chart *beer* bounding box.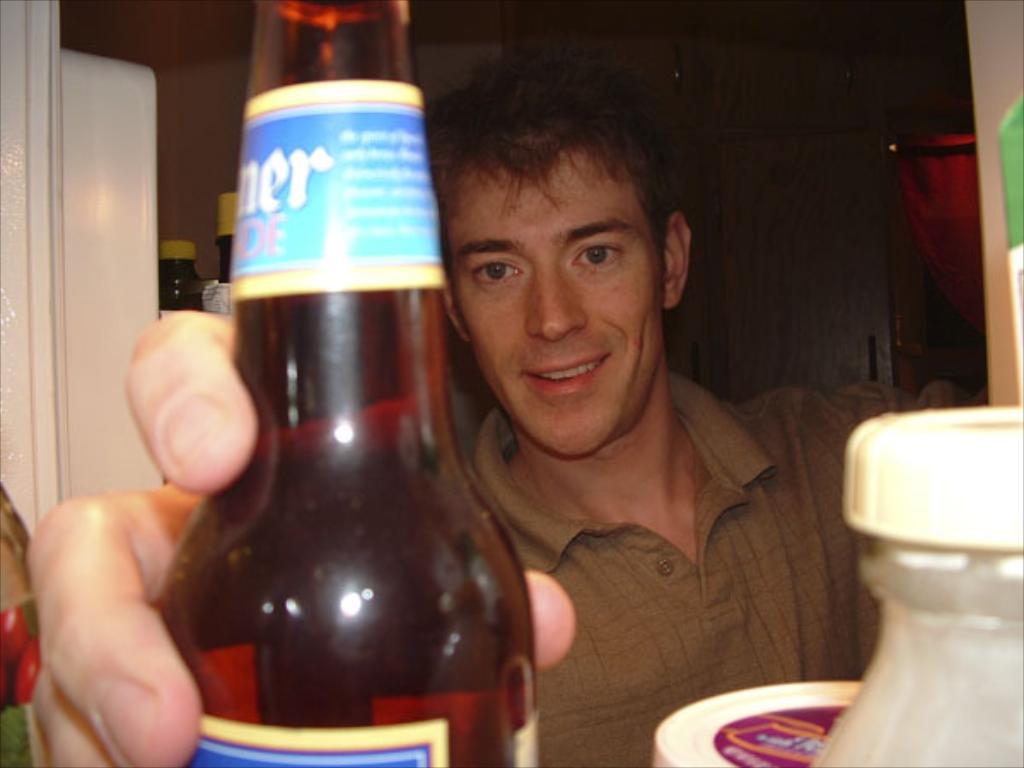
Charted: bbox(138, 0, 1023, 767).
